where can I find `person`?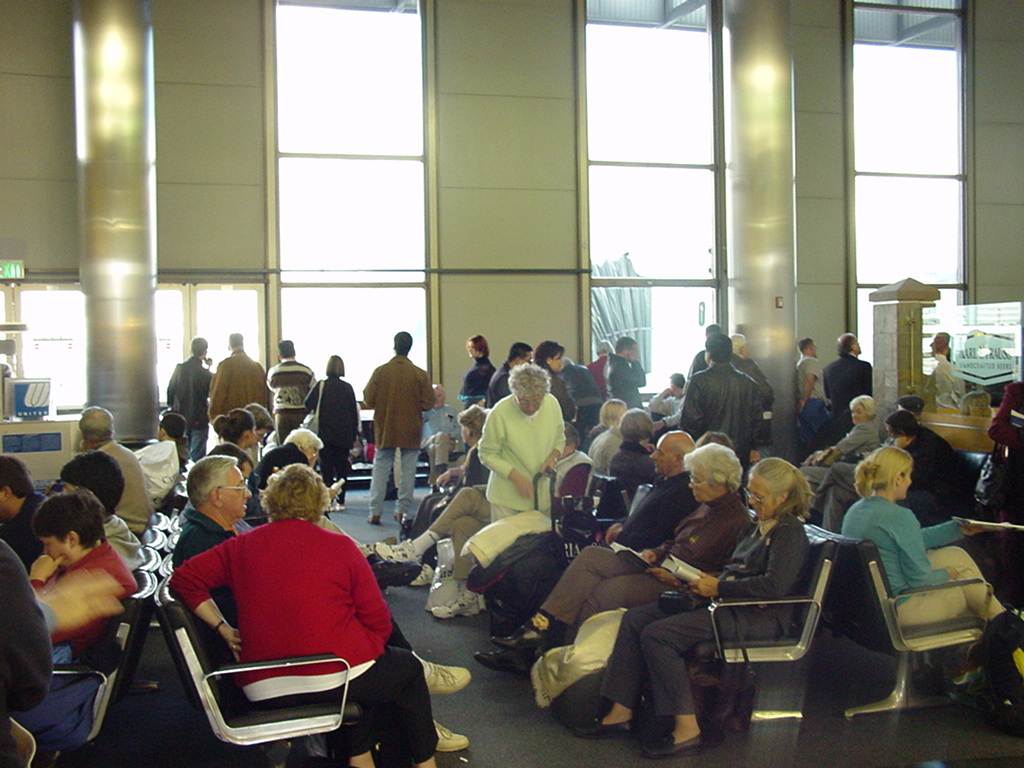
You can find it at <box>682,329,758,453</box>.
